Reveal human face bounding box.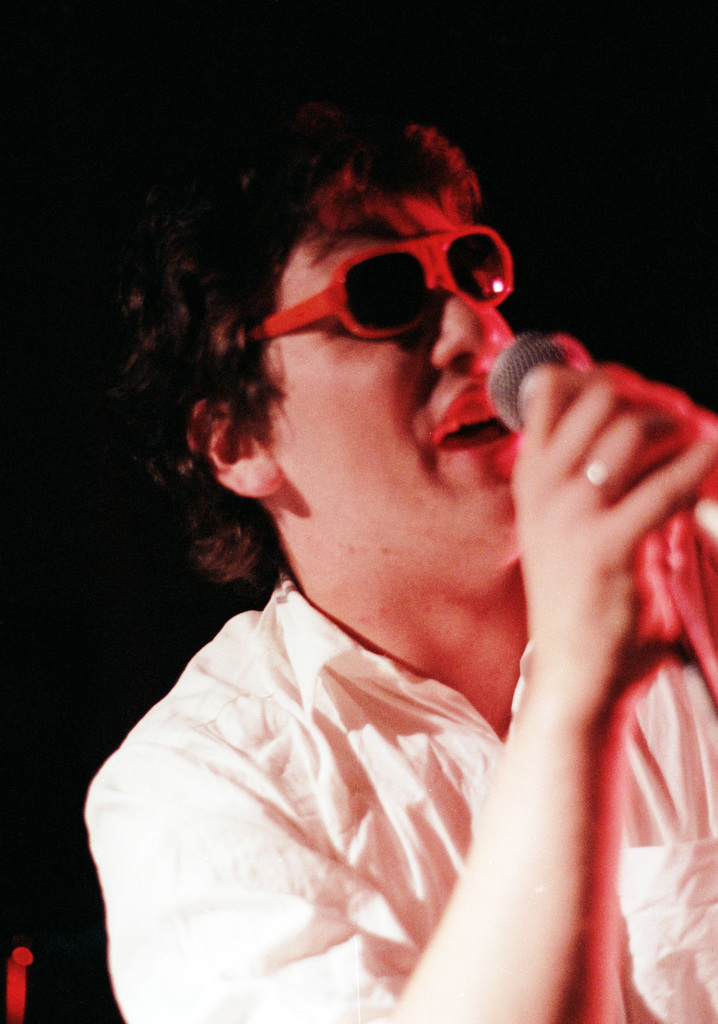
Revealed: crop(268, 178, 511, 554).
